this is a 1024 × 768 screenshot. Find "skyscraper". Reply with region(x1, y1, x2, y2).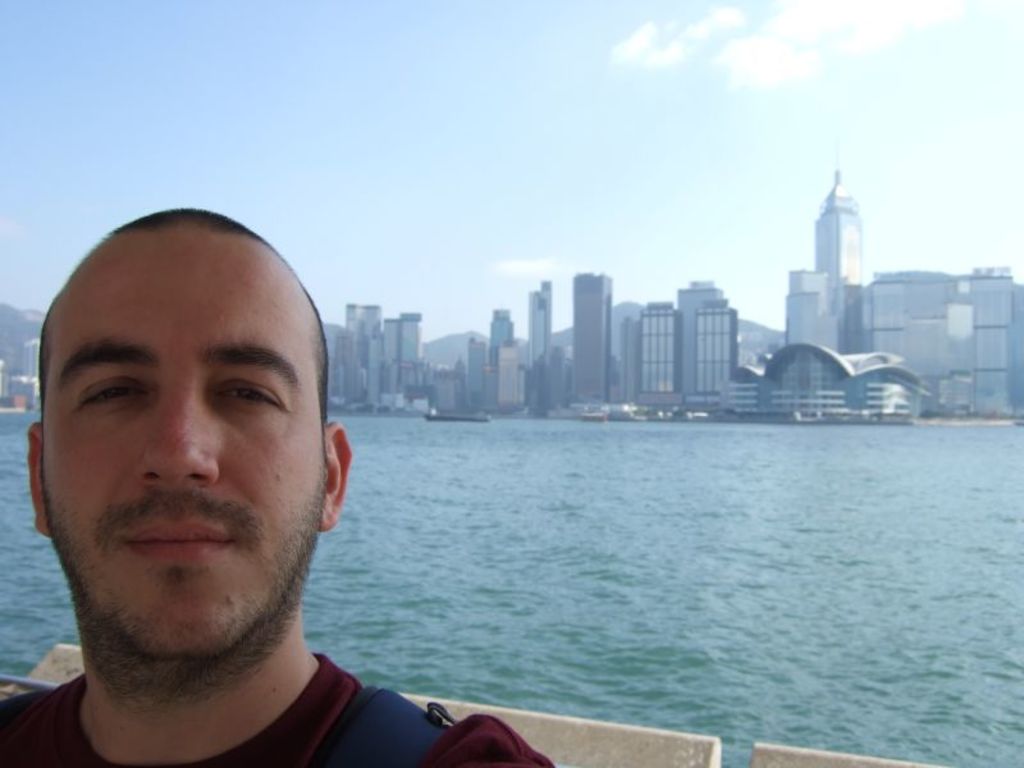
region(340, 303, 383, 411).
